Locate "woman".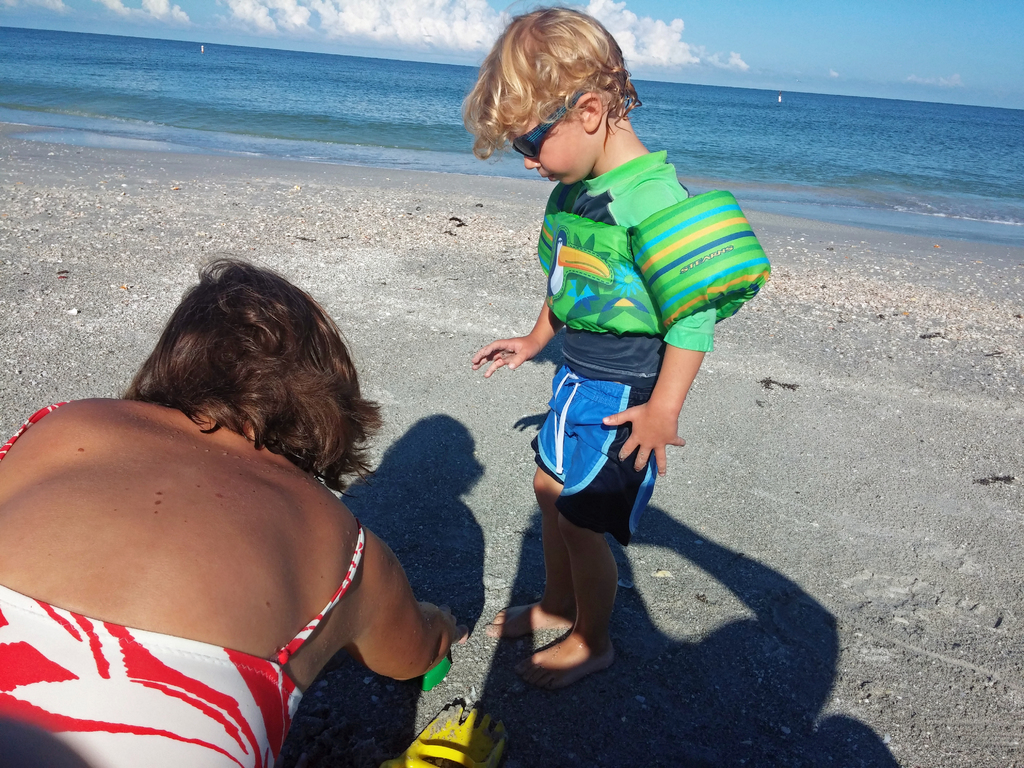
Bounding box: BBox(0, 229, 499, 767).
